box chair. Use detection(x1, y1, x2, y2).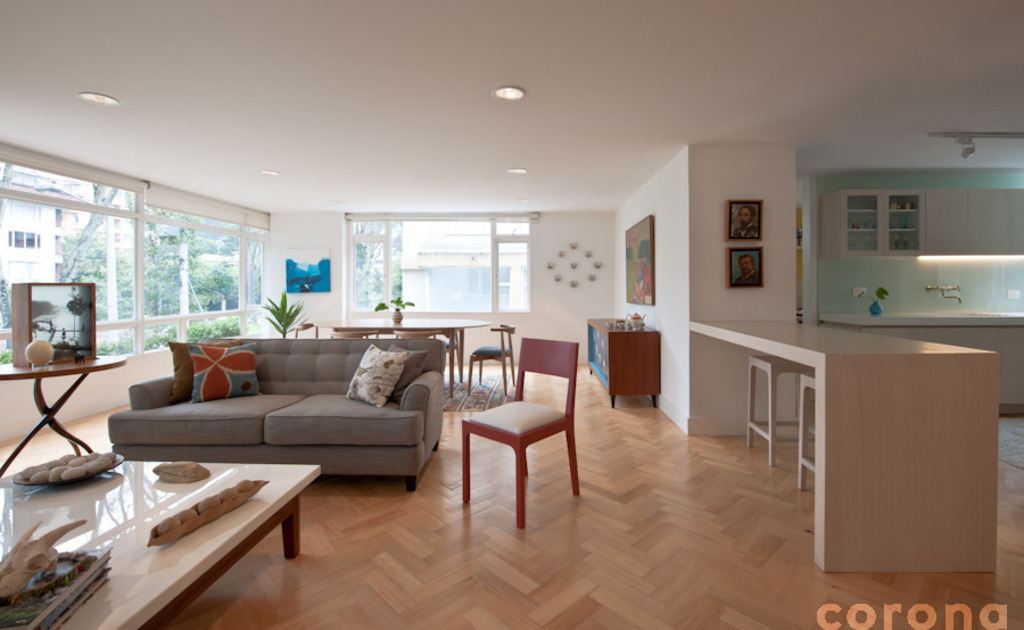
detection(391, 325, 457, 387).
